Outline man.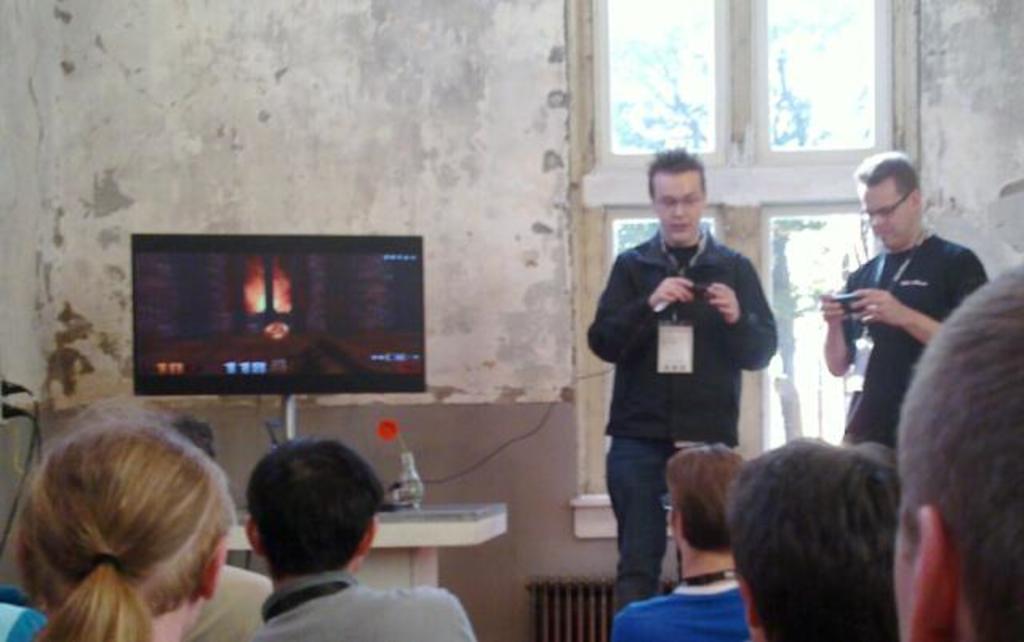
Outline: {"x1": 586, "y1": 158, "x2": 782, "y2": 583}.
